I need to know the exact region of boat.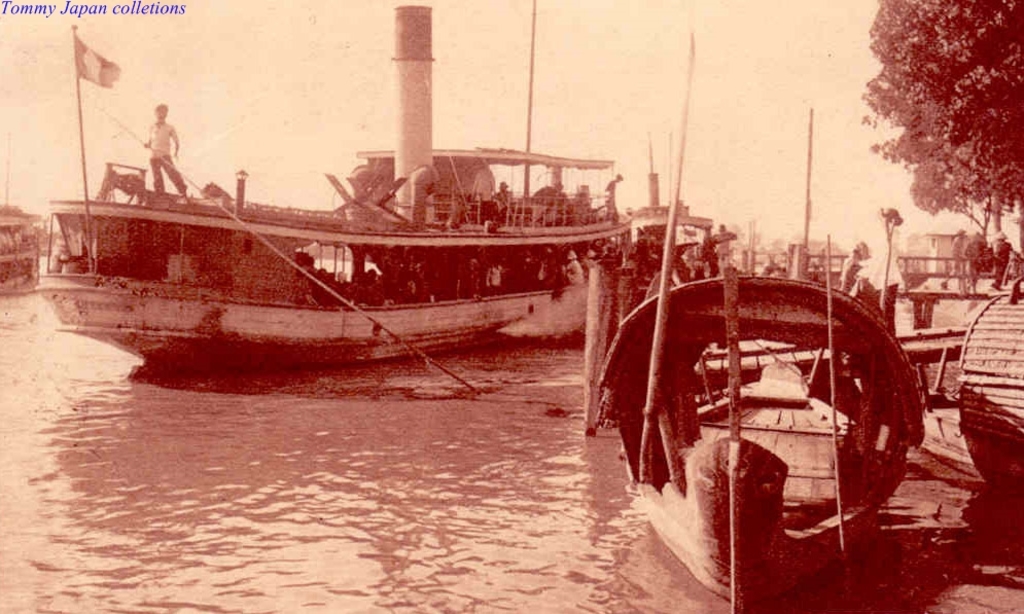
Region: x1=0 y1=196 x2=40 y2=299.
